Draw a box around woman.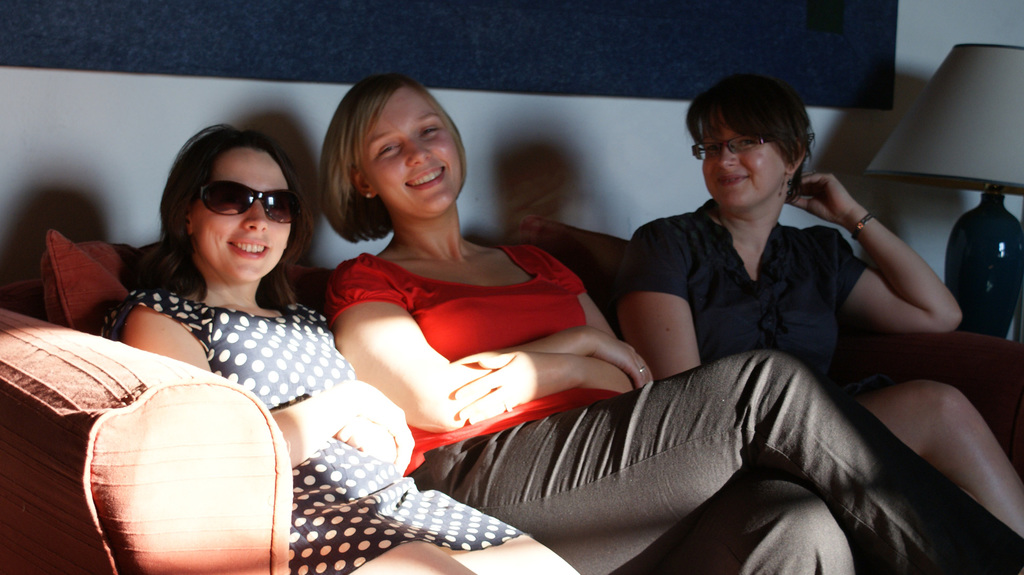
[617, 75, 1023, 535].
